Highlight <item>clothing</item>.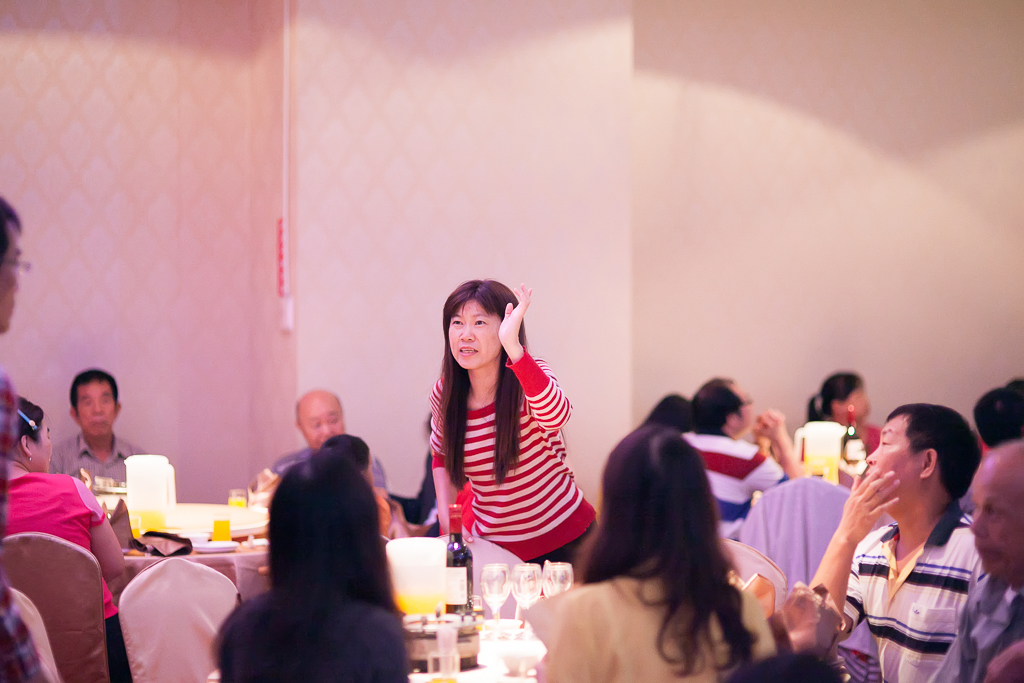
Highlighted region: [0, 469, 134, 682].
